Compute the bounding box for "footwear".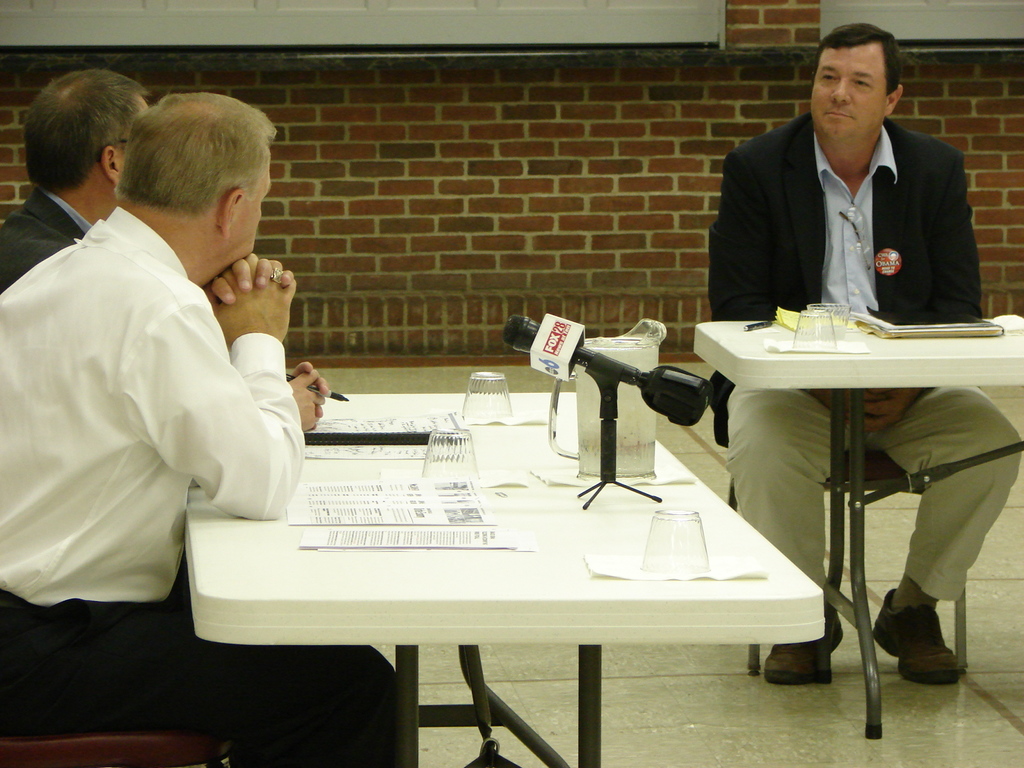
x1=888, y1=561, x2=967, y2=701.
